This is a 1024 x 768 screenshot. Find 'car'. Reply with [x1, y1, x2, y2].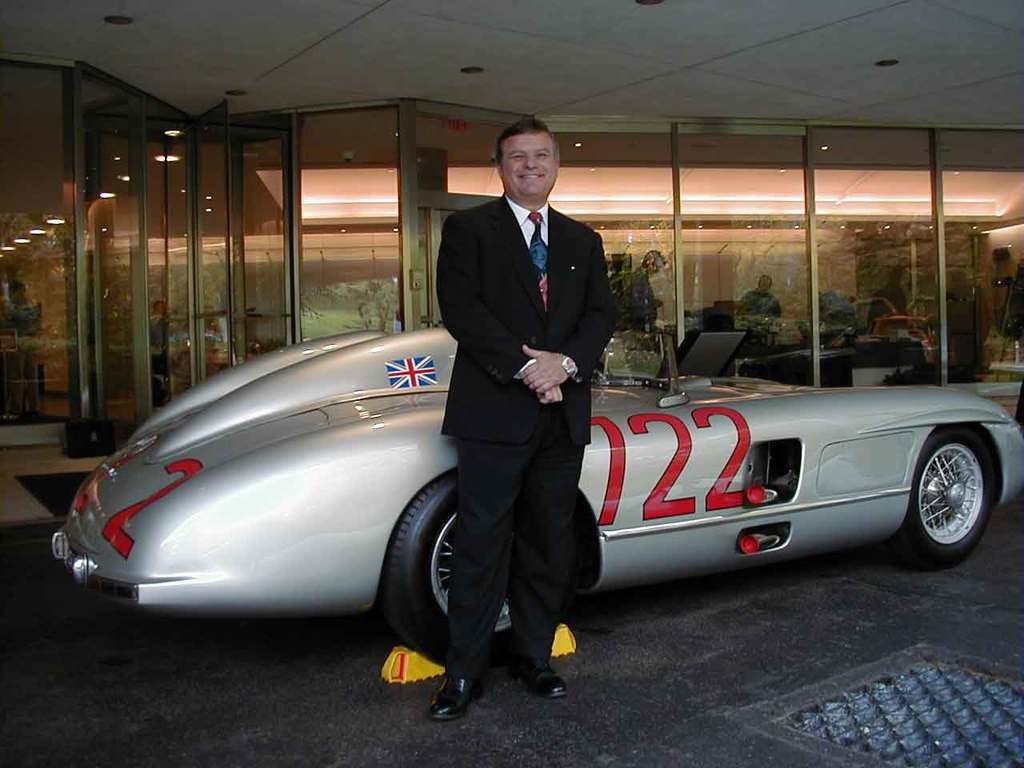
[52, 318, 1023, 658].
